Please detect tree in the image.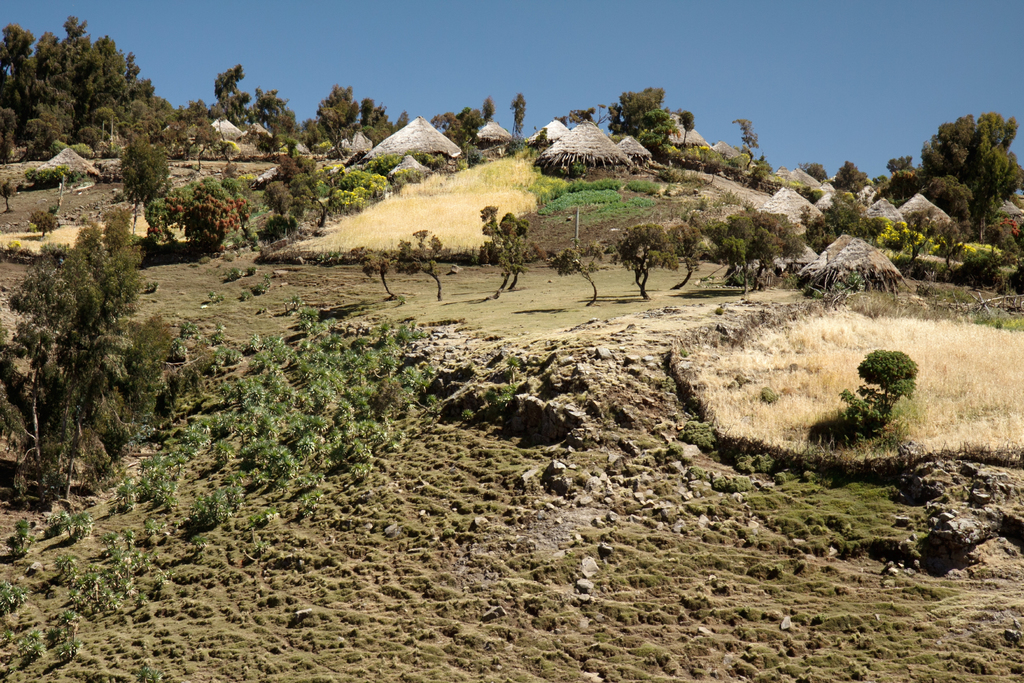
rect(732, 117, 758, 169).
